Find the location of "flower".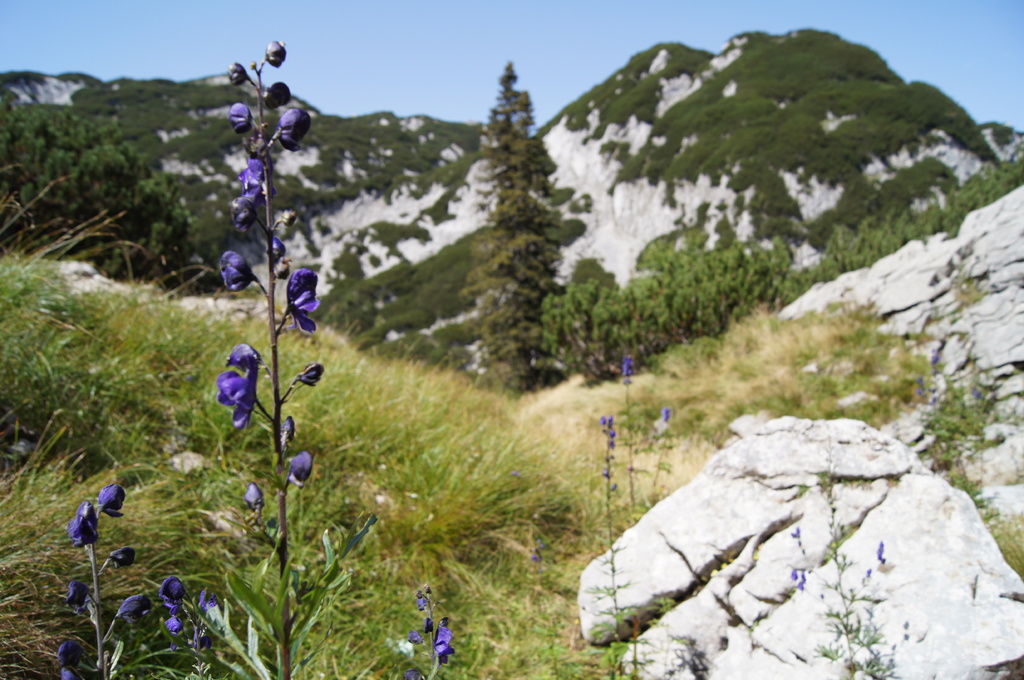
Location: region(295, 361, 325, 386).
